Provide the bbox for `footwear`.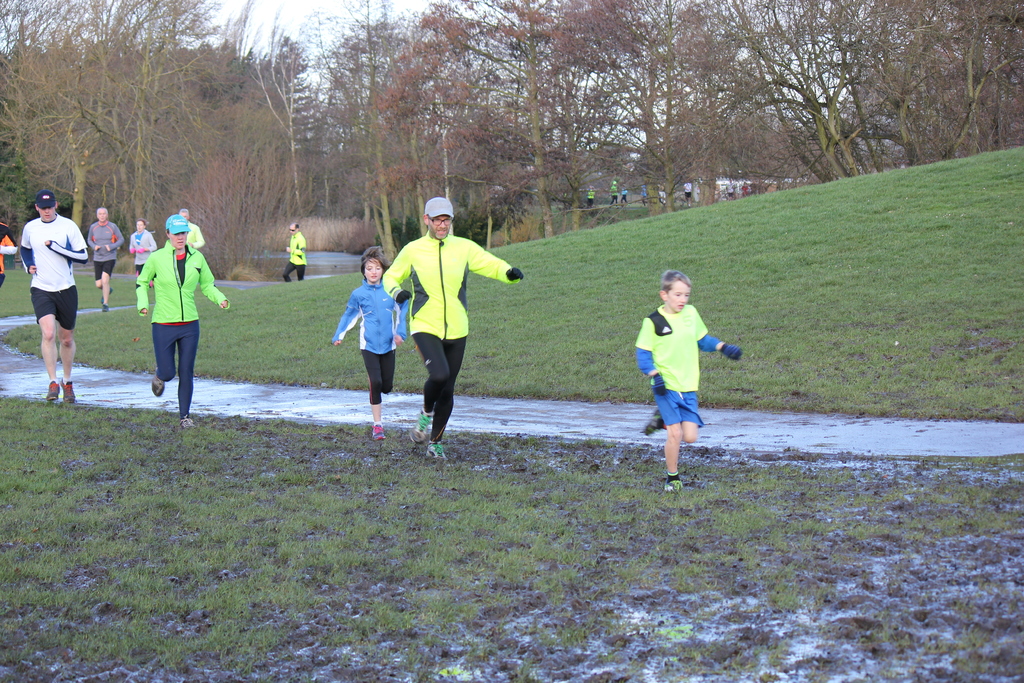
select_region(152, 375, 168, 398).
